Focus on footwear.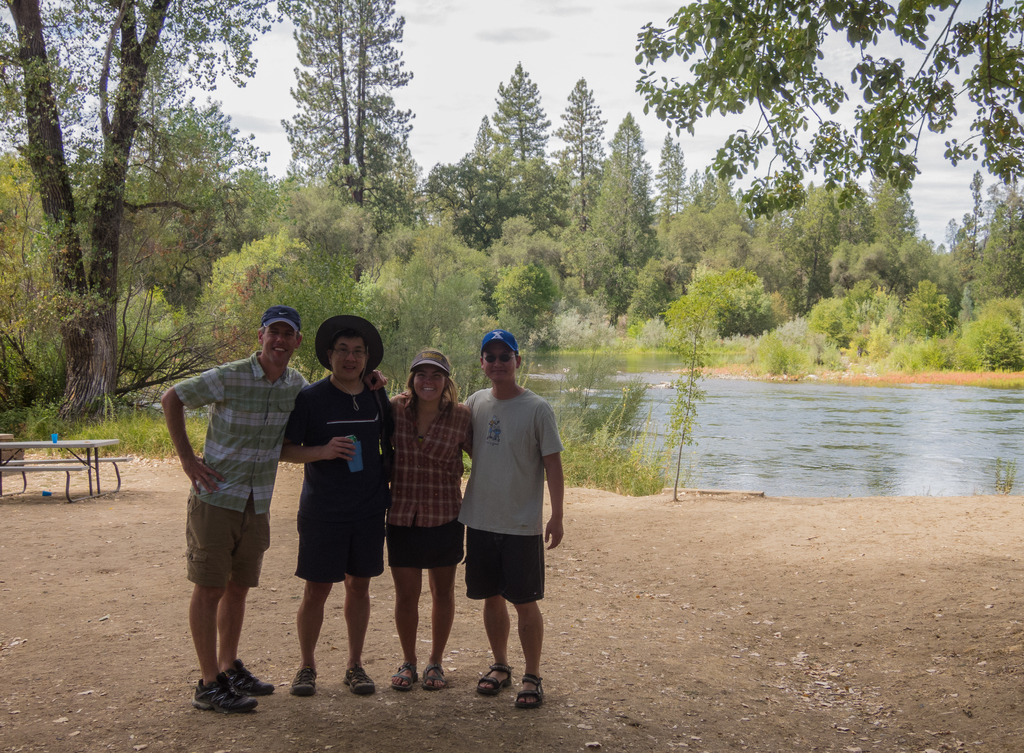
Focused at left=342, top=660, right=380, bottom=695.
